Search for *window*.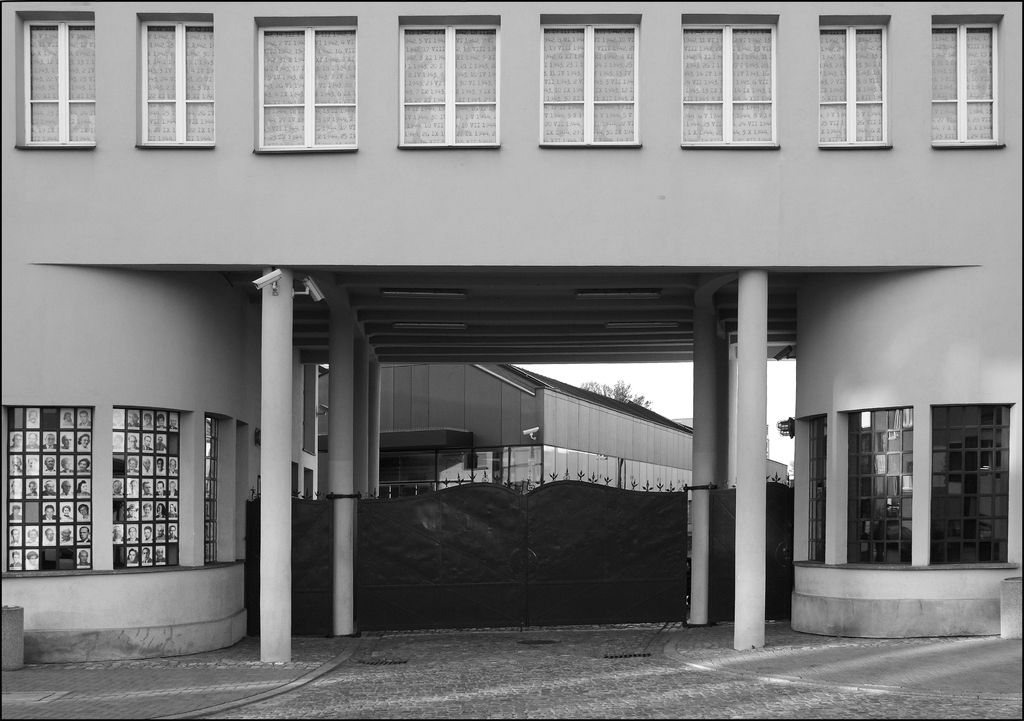
Found at (819,23,883,143).
